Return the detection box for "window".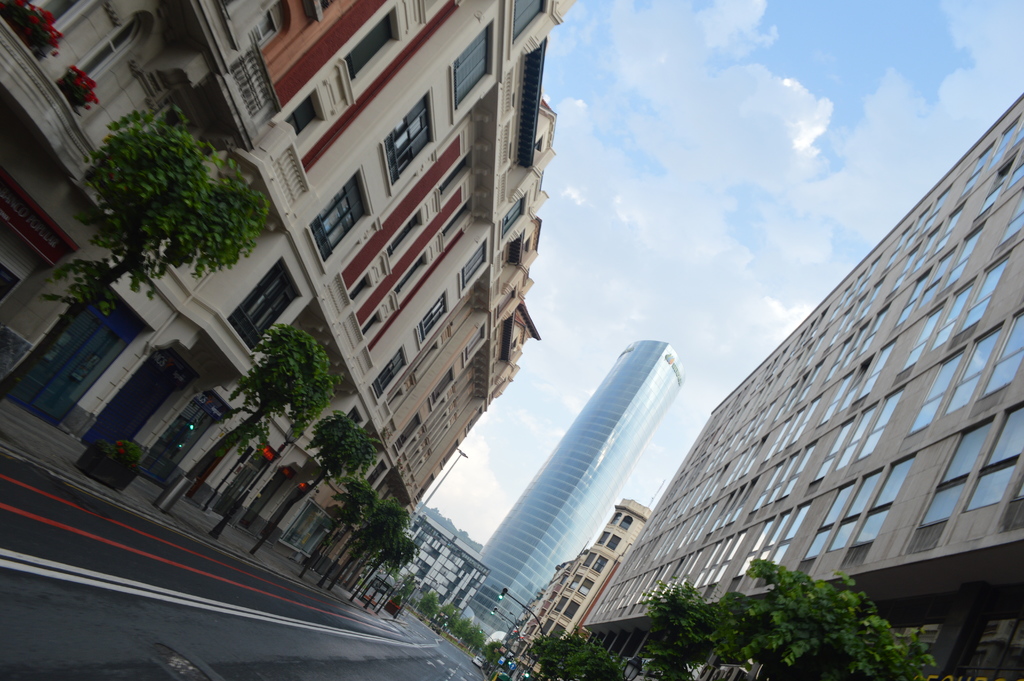
371:345:408:407.
